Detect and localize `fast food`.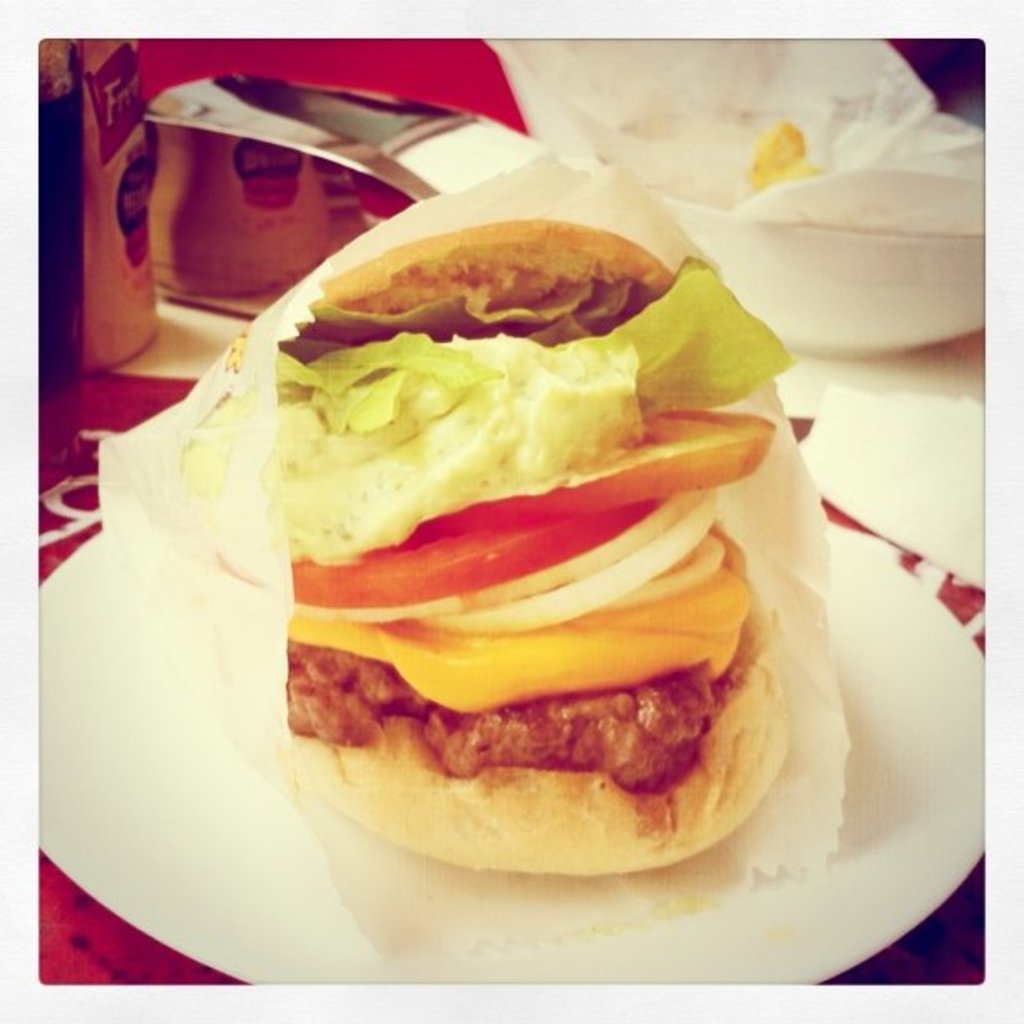
Localized at {"x1": 231, "y1": 191, "x2": 813, "y2": 785}.
